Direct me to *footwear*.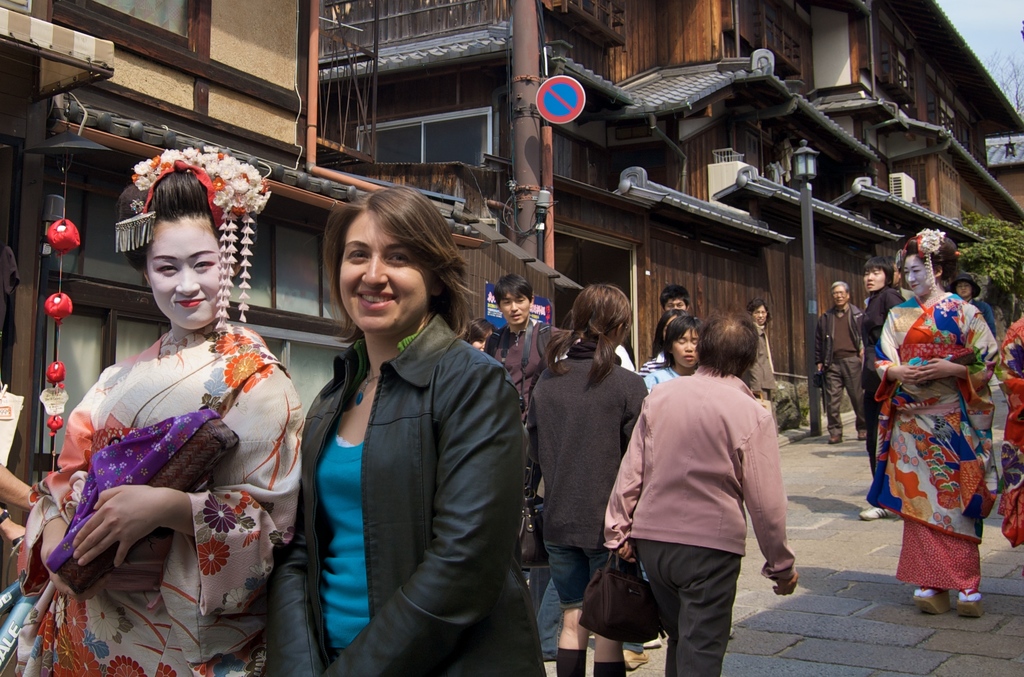
Direction: rect(857, 502, 897, 520).
